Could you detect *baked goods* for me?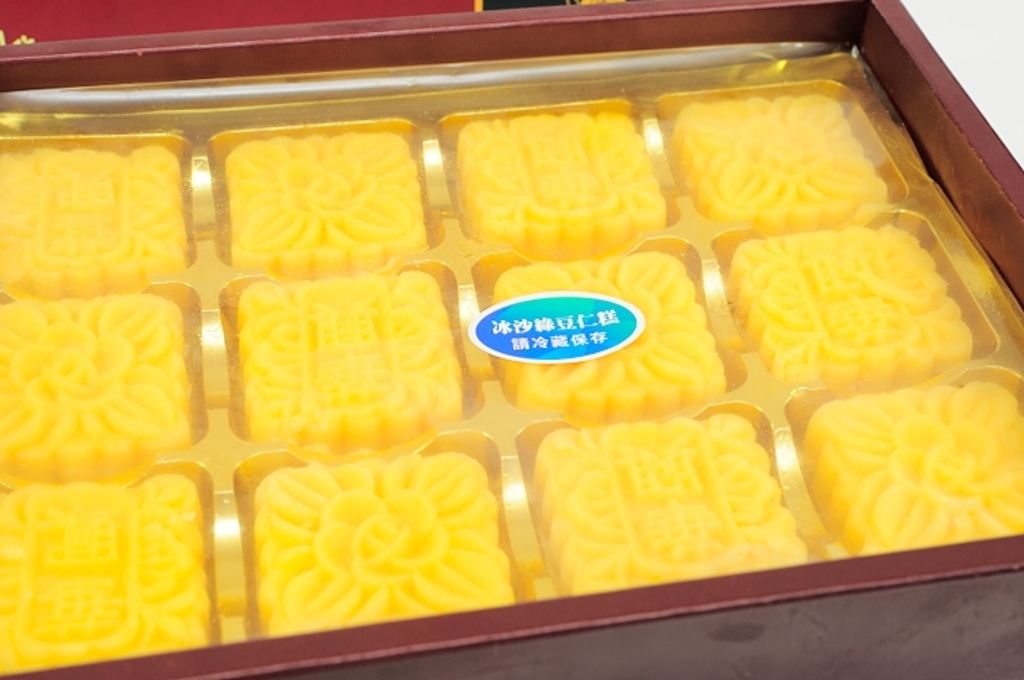
Detection result: region(227, 269, 467, 439).
